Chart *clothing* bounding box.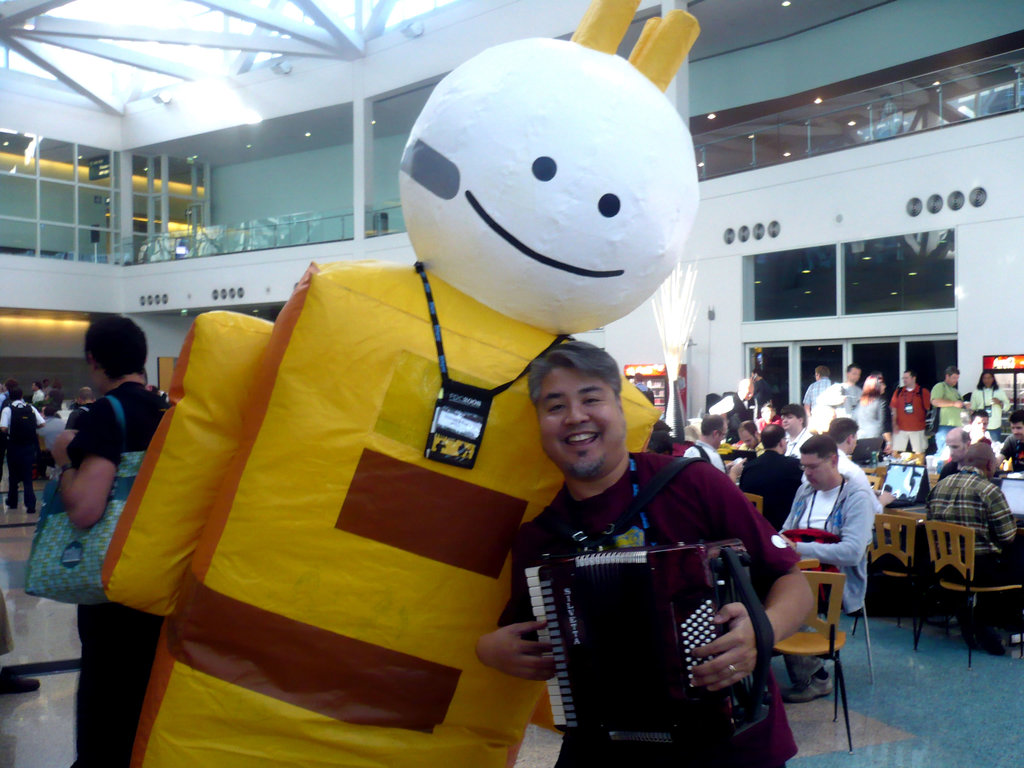
Charted: <box>892,385,937,456</box>.
